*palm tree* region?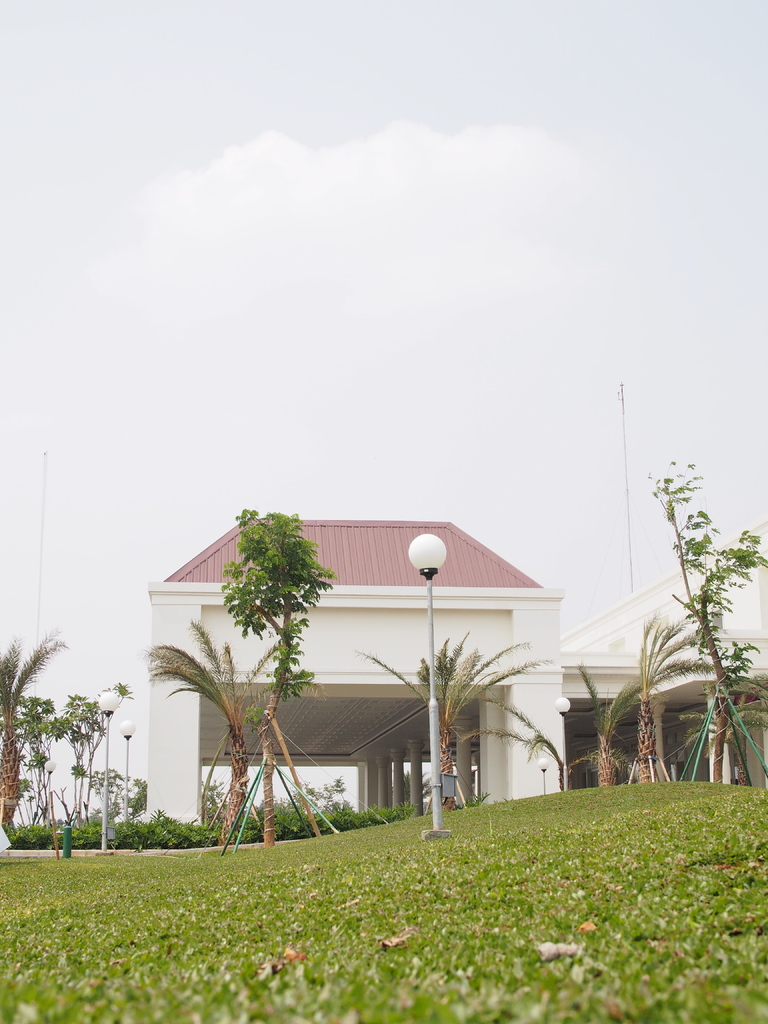
Rect(140, 612, 332, 847)
